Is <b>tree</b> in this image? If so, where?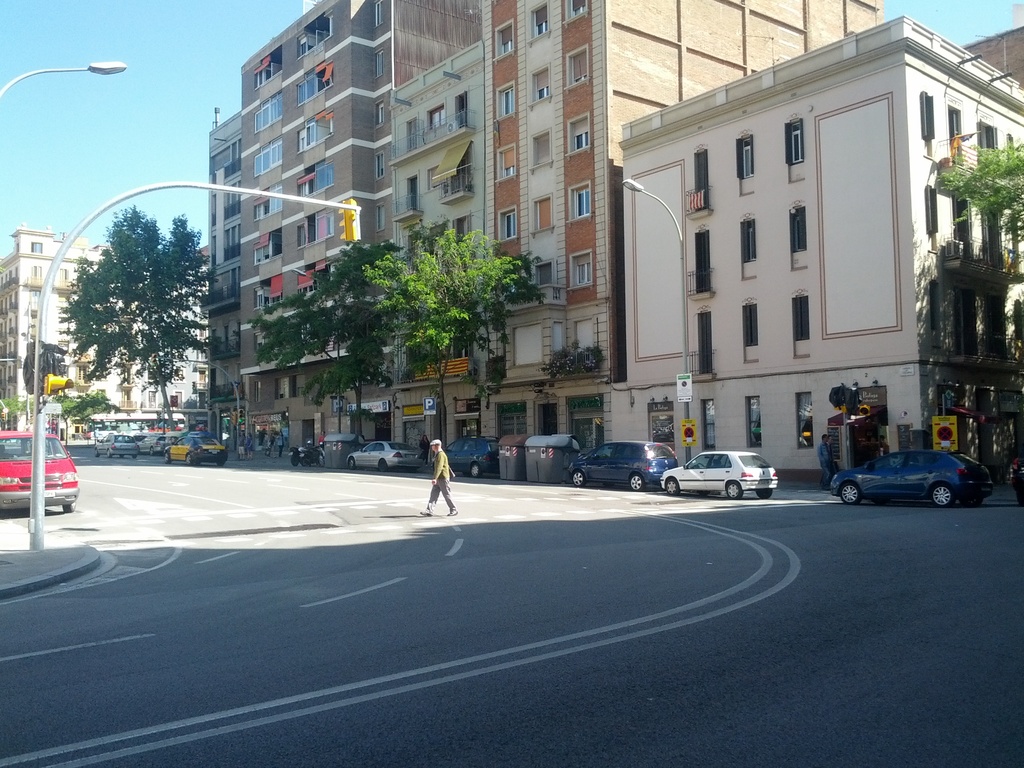
Yes, at bbox(0, 397, 32, 413).
